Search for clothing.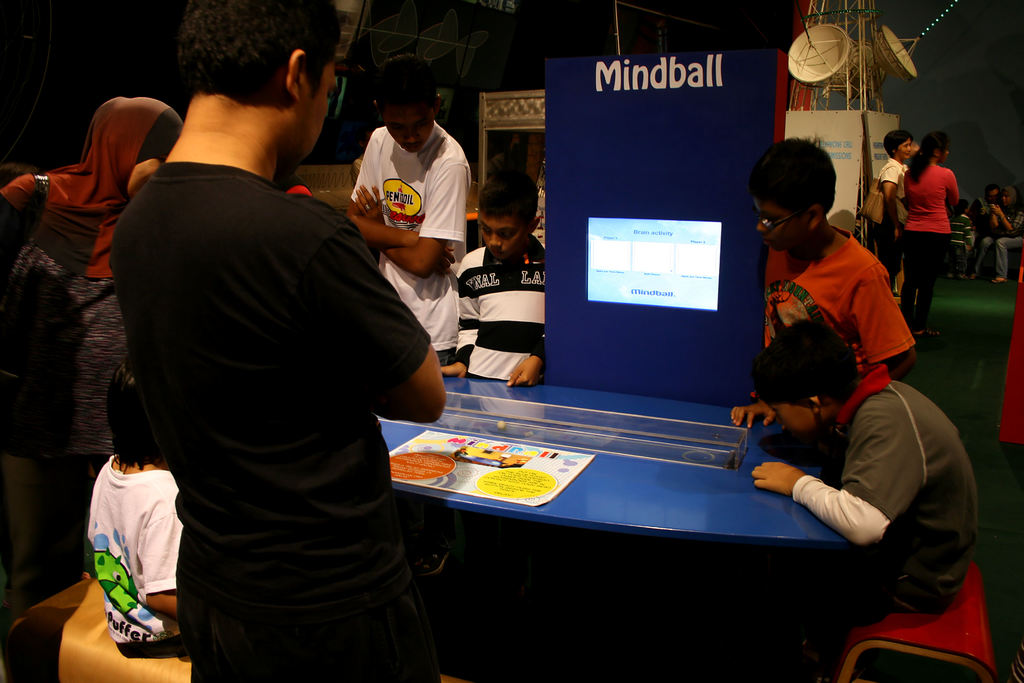
Found at box(978, 185, 1023, 275).
